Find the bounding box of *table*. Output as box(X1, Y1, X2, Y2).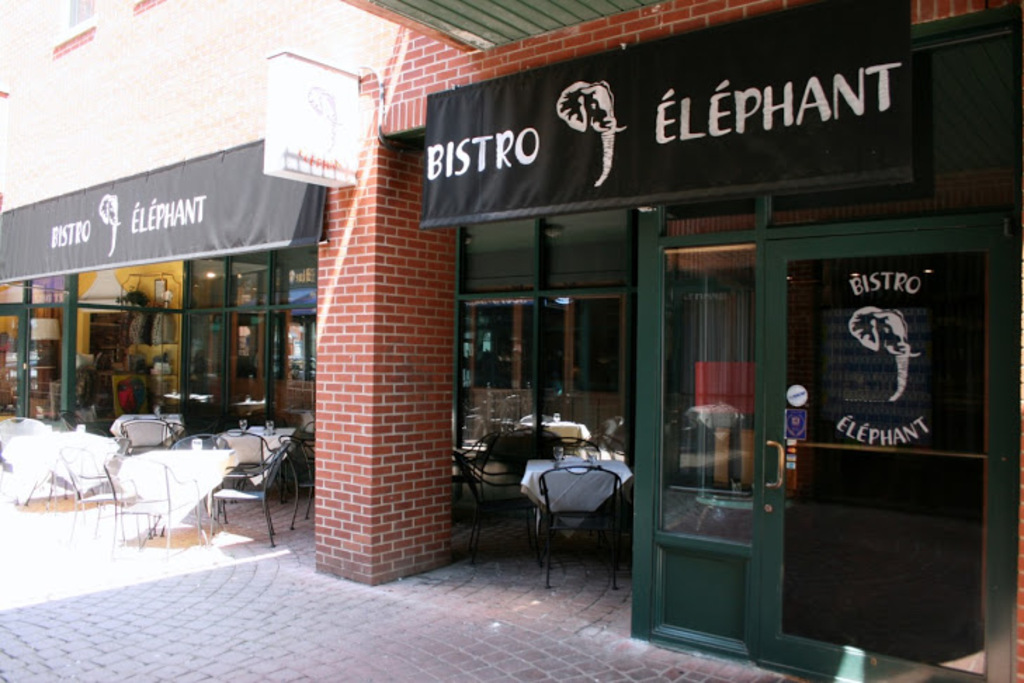
box(119, 450, 239, 540).
